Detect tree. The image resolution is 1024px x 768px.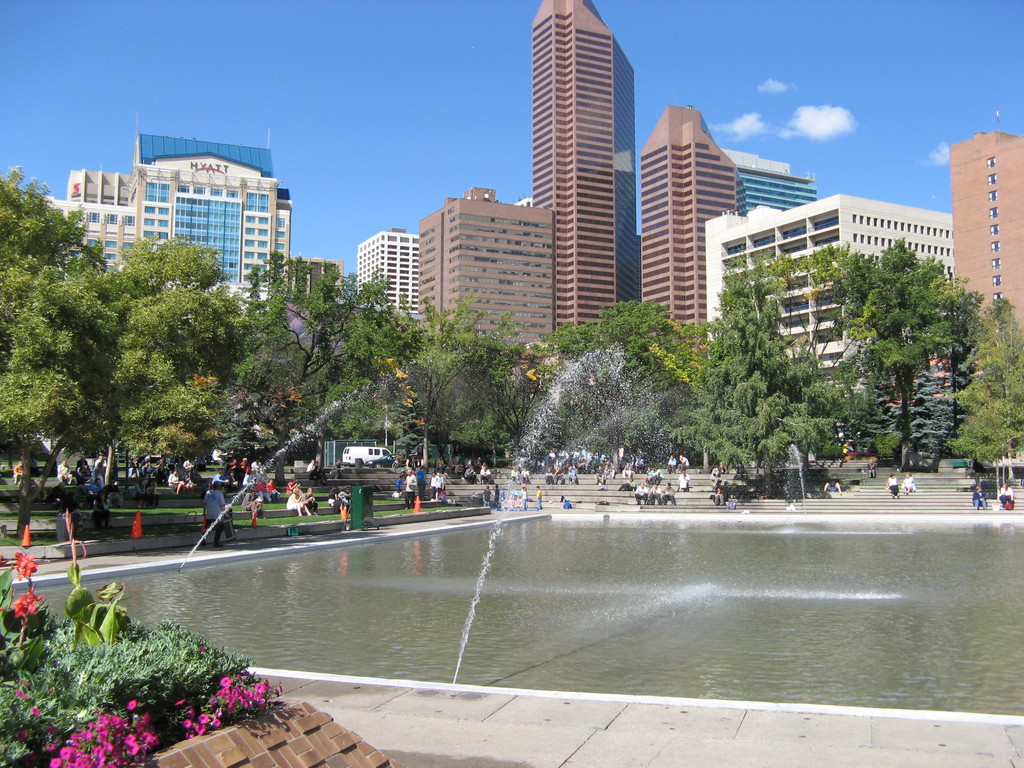
[x1=417, y1=294, x2=515, y2=466].
